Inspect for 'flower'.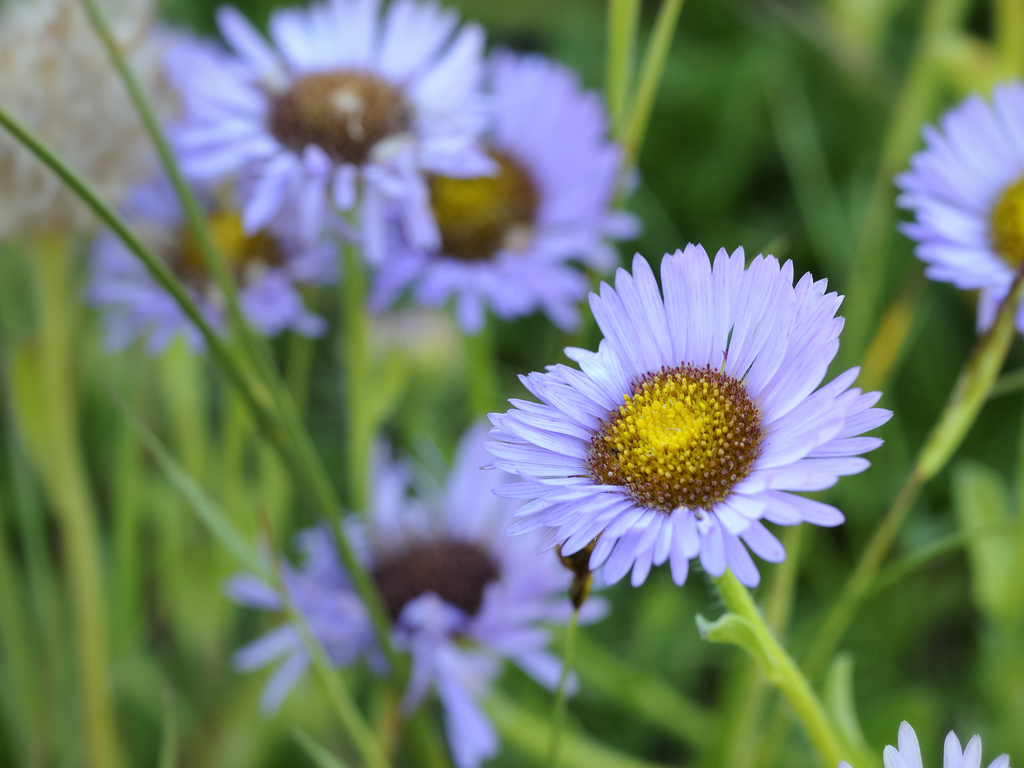
Inspection: <bbox>361, 46, 641, 331</bbox>.
